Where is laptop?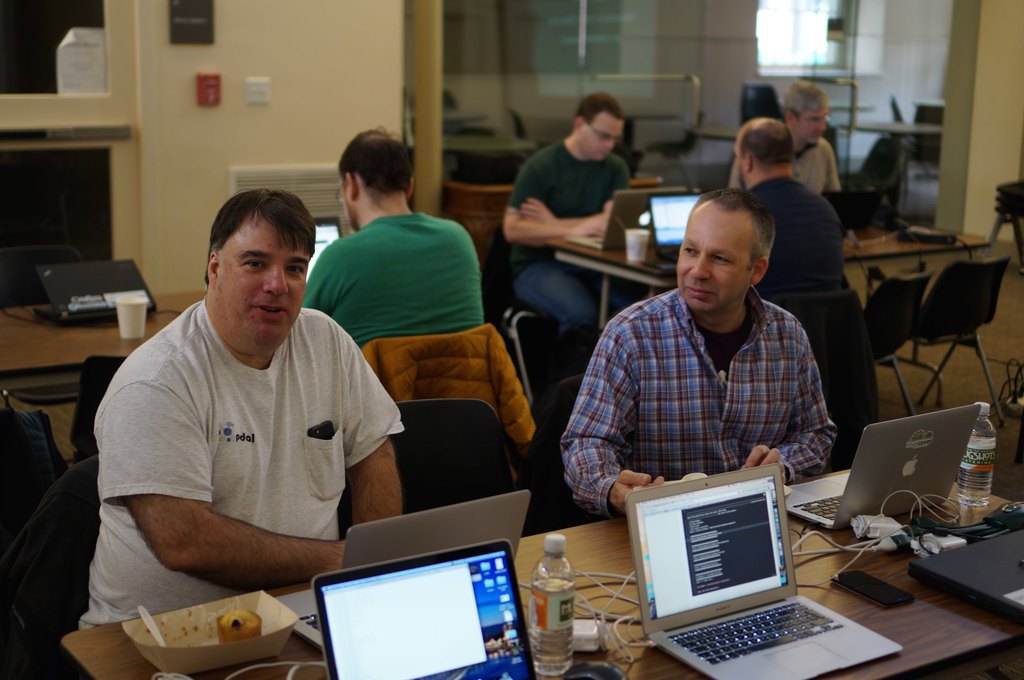
rect(279, 489, 532, 651).
